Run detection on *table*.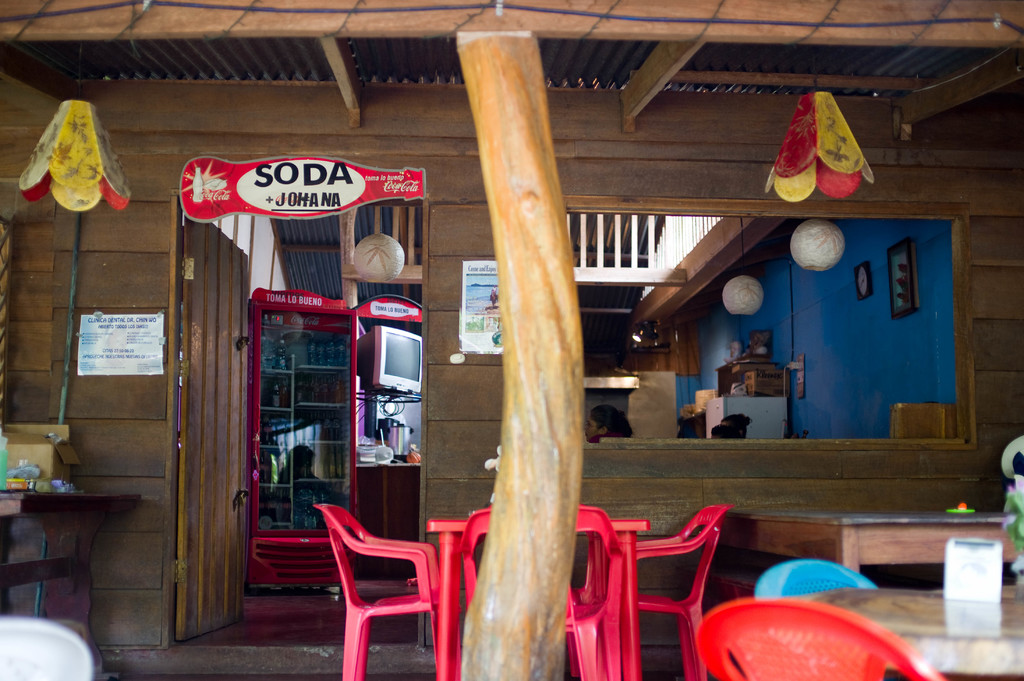
Result: select_region(424, 520, 646, 679).
